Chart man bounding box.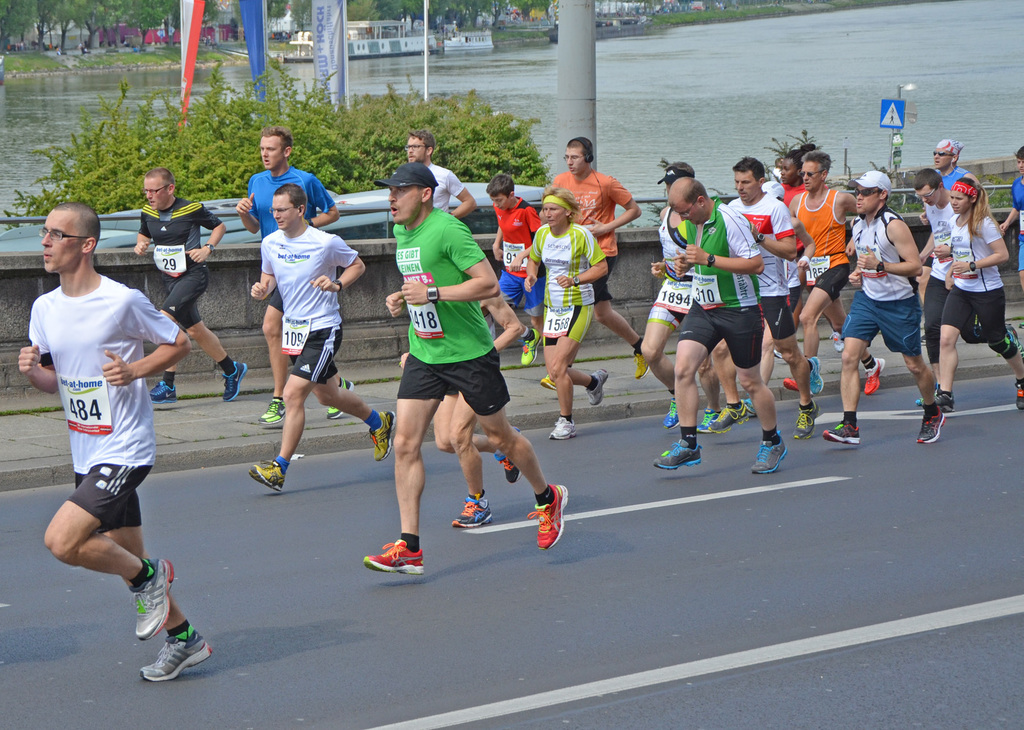
Charted: l=712, t=157, r=819, b=437.
